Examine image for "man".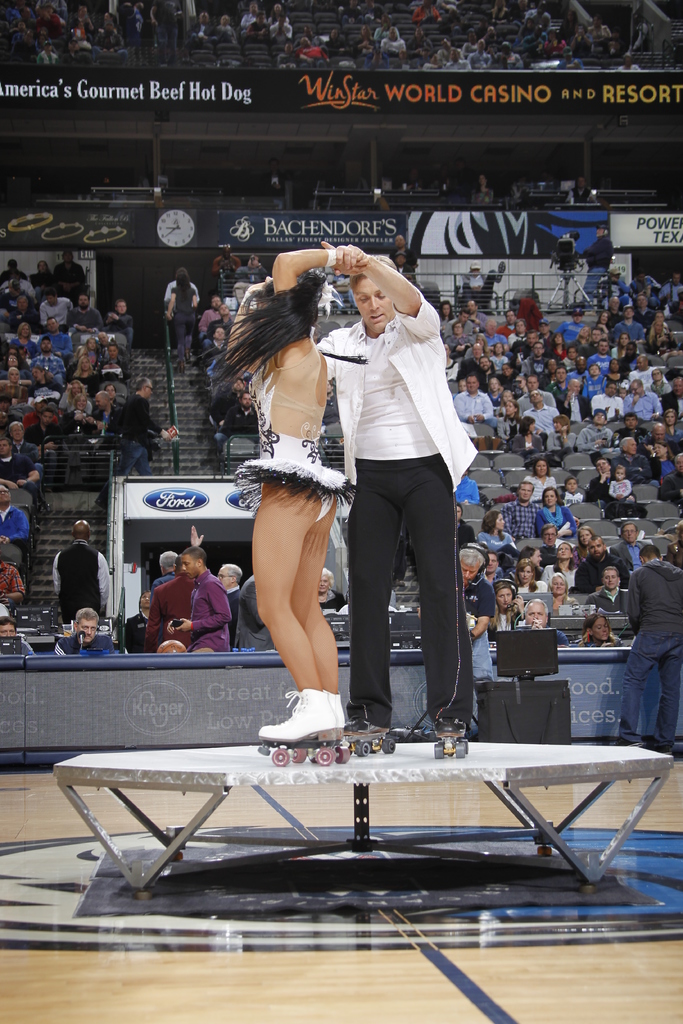
Examination result: BBox(8, 294, 38, 335).
